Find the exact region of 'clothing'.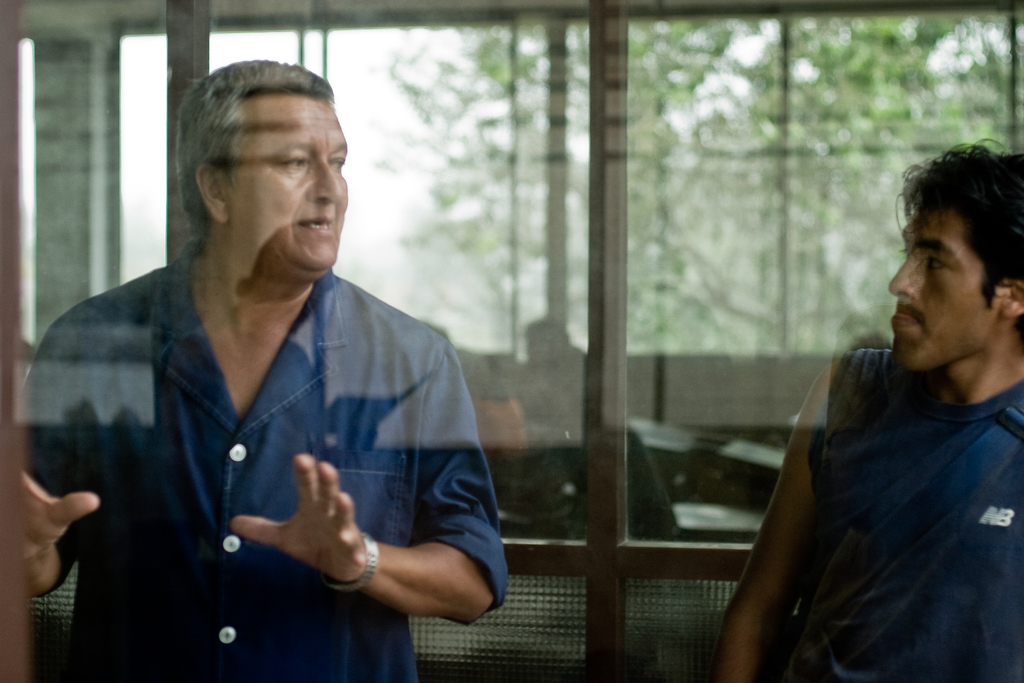
Exact region: [x1=772, y1=346, x2=1023, y2=682].
